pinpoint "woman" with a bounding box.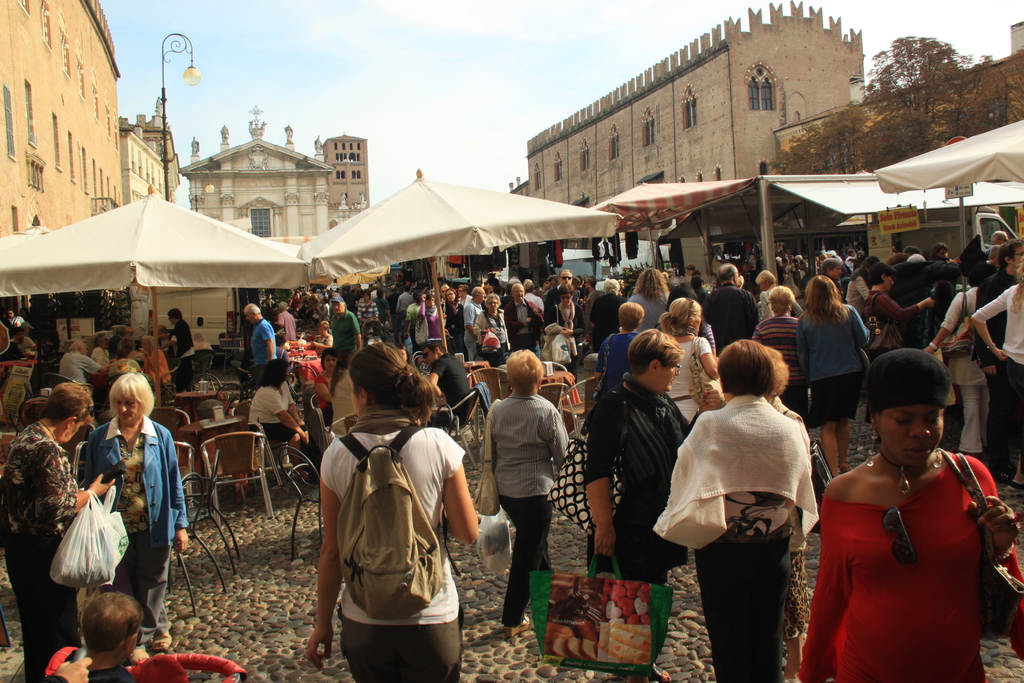
(left=481, top=350, right=570, bottom=635).
